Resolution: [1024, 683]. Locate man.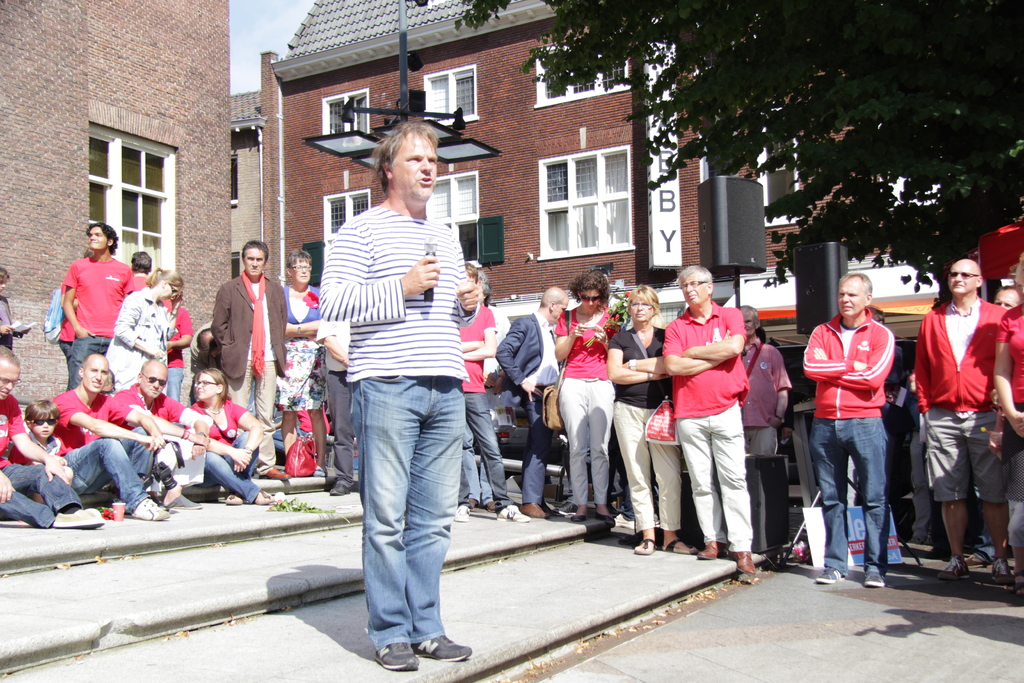
916, 259, 1009, 580.
